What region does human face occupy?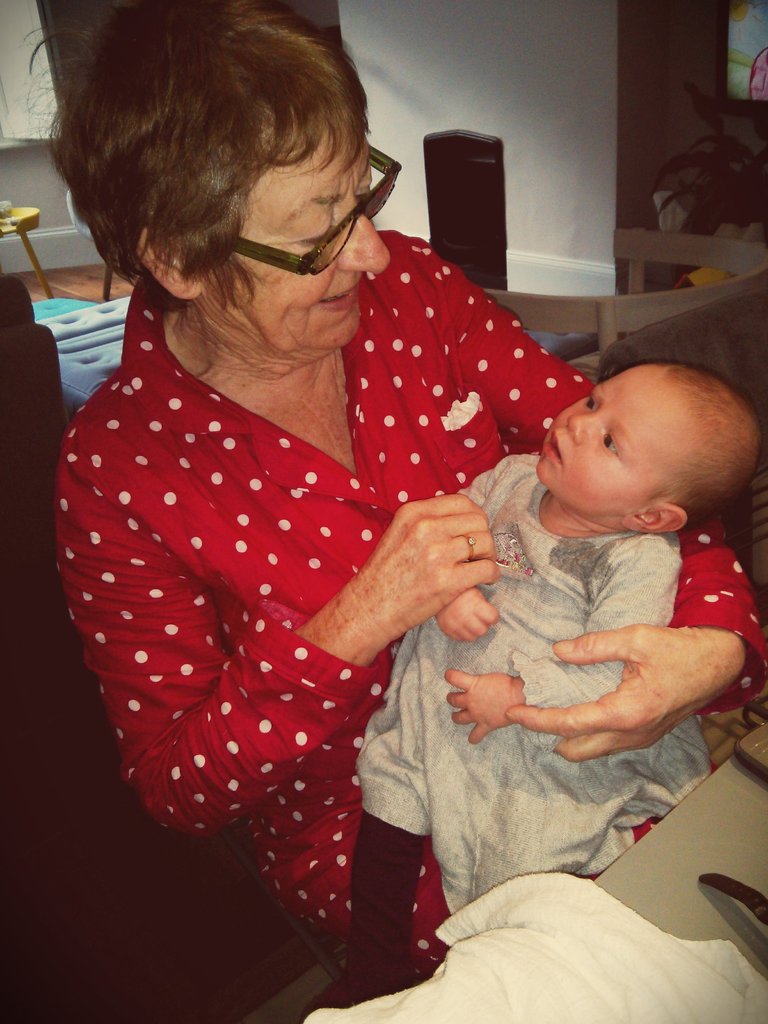
(x1=197, y1=115, x2=390, y2=346).
